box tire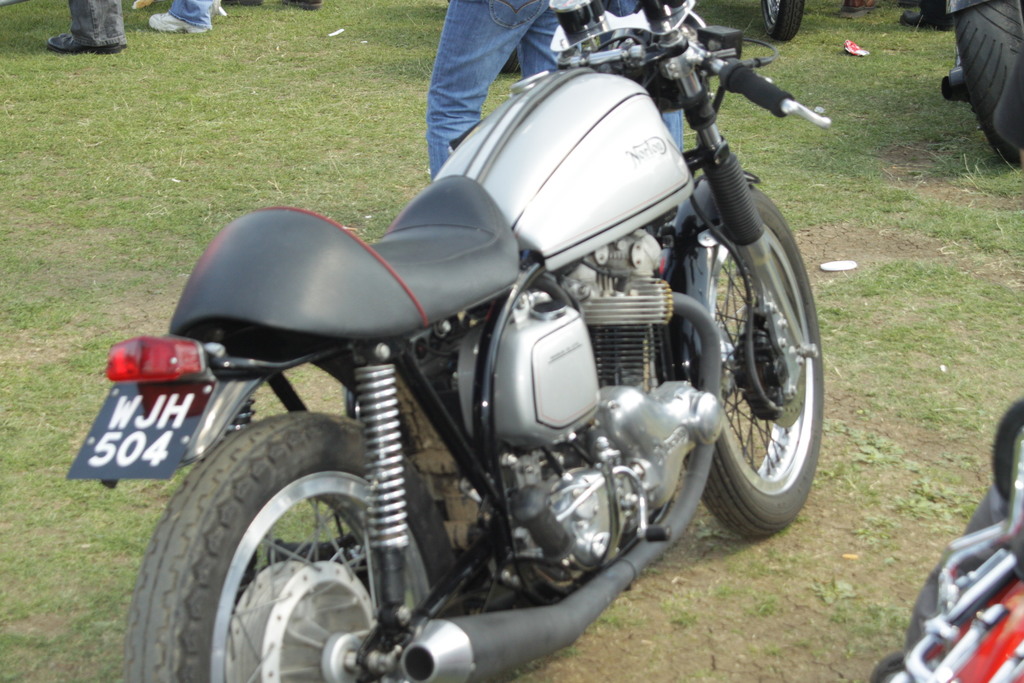
{"left": 988, "top": 399, "right": 1023, "bottom": 500}
